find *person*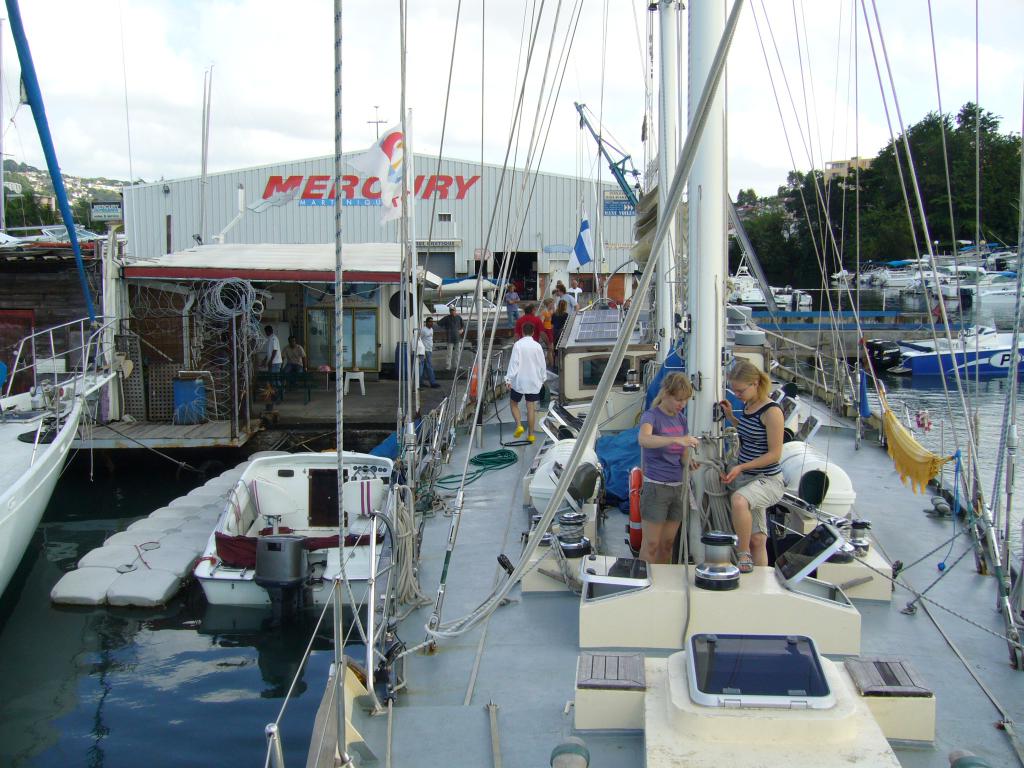
632/369/700/560
